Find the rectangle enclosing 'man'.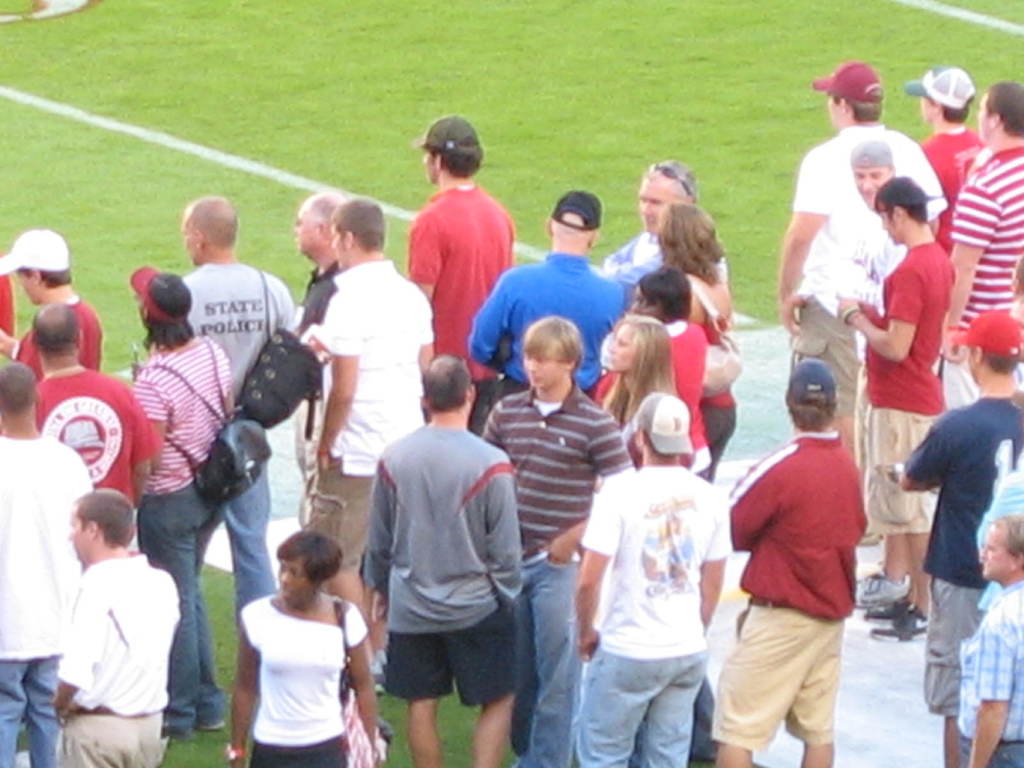
BBox(779, 61, 945, 463).
